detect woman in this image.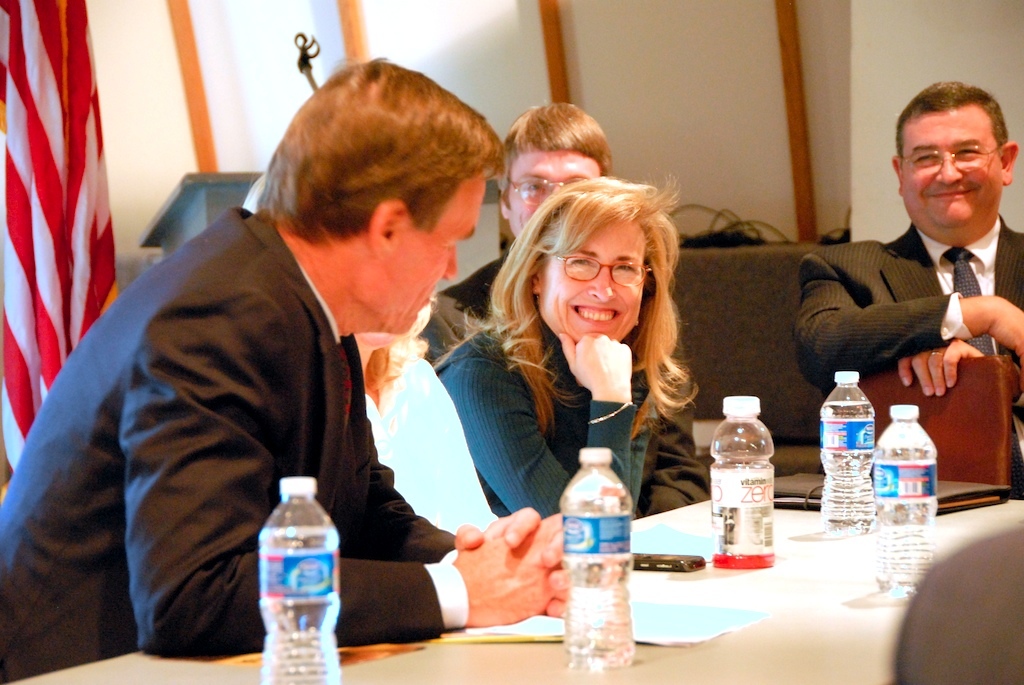
Detection: box(456, 177, 730, 550).
